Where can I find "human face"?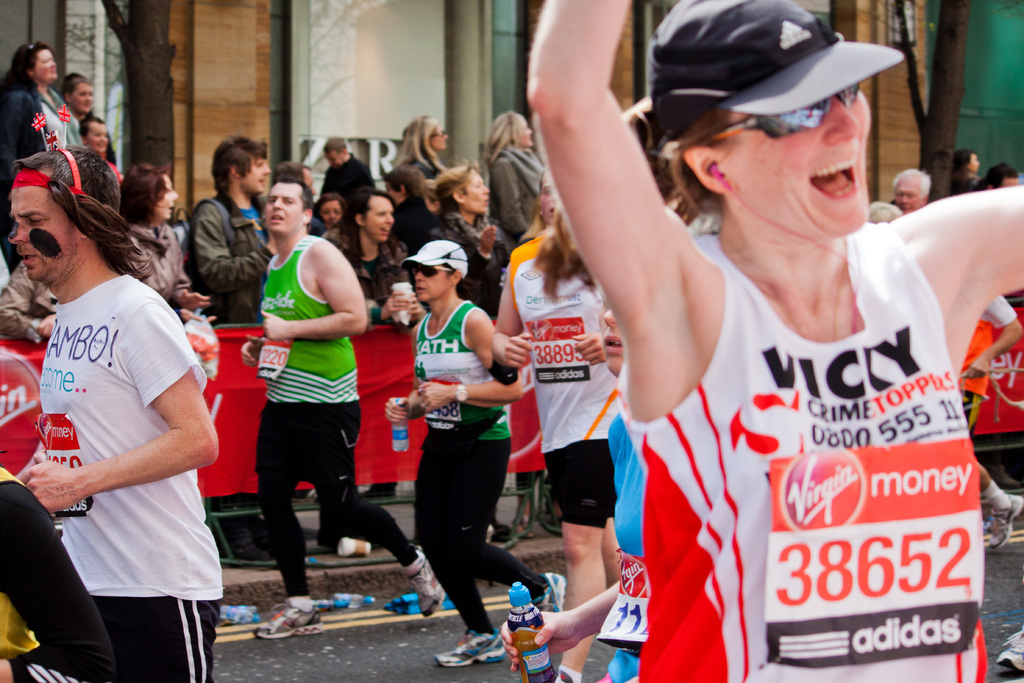
You can find it at (x1=716, y1=88, x2=875, y2=236).
